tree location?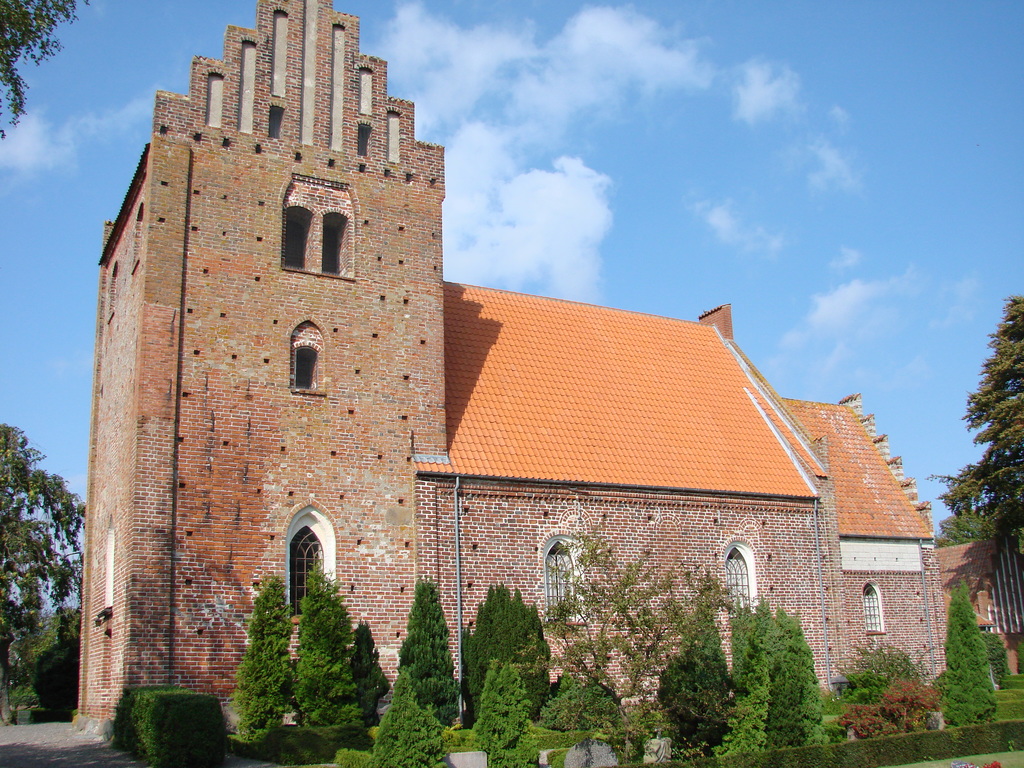
select_region(33, 634, 82, 719)
